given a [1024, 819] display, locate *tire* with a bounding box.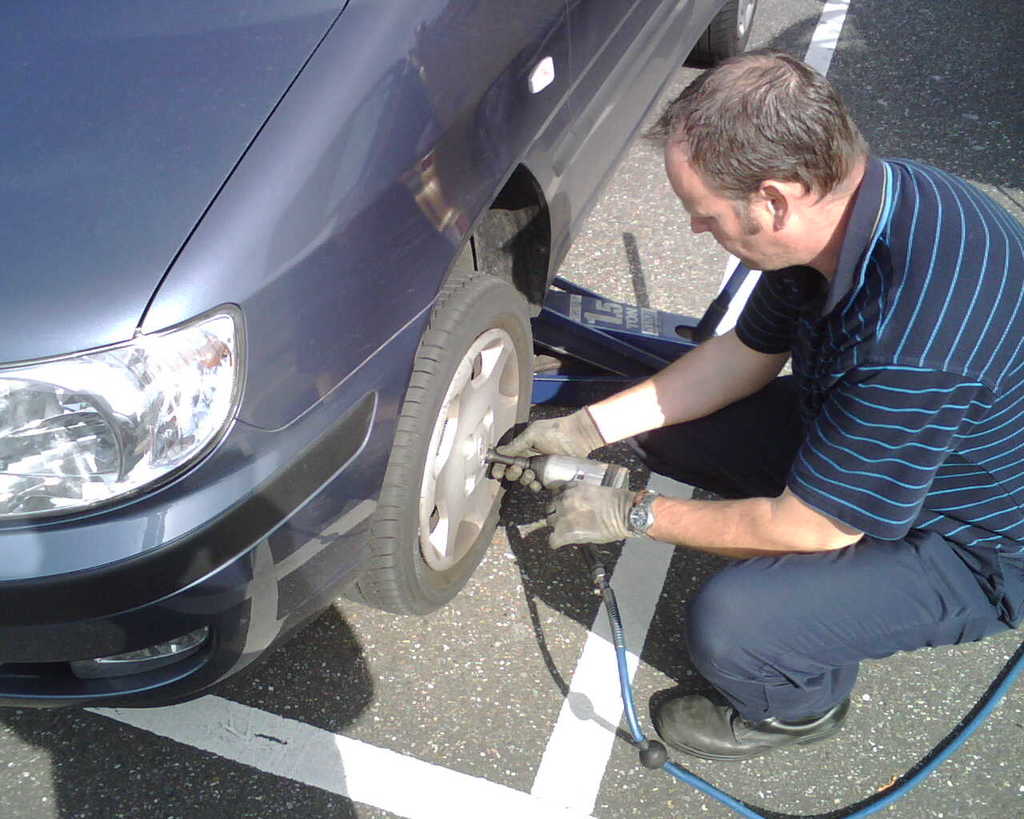
Located: 338/269/534/622.
